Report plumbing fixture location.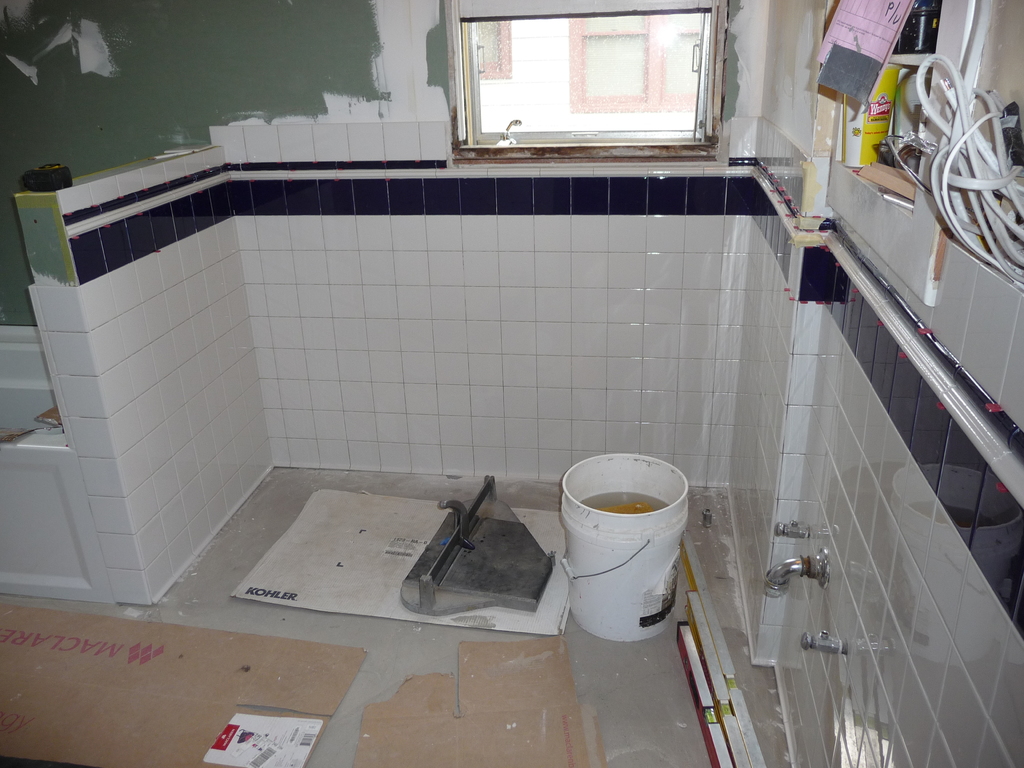
Report: Rect(762, 545, 827, 595).
